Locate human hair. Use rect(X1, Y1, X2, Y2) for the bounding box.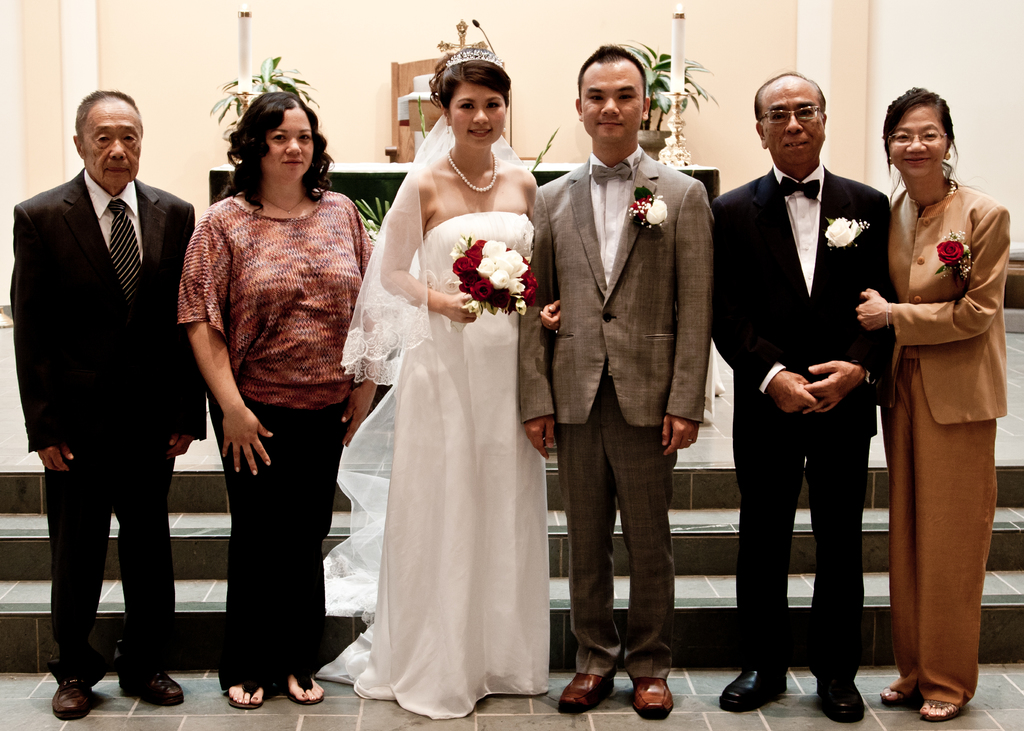
rect(217, 81, 327, 205).
